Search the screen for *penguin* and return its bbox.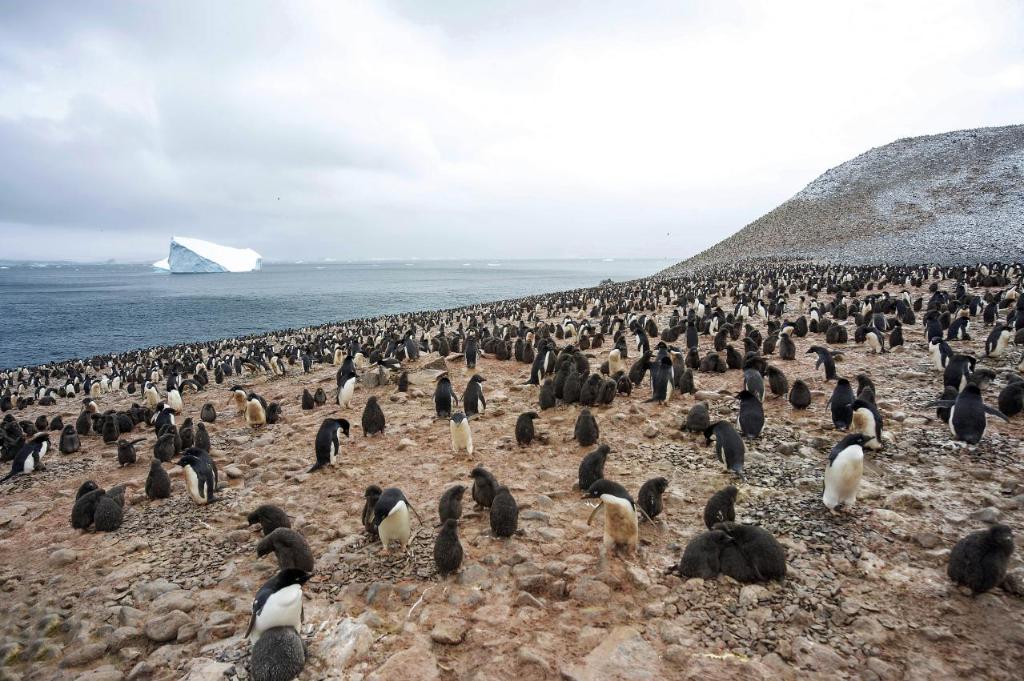
Found: locate(821, 431, 879, 513).
